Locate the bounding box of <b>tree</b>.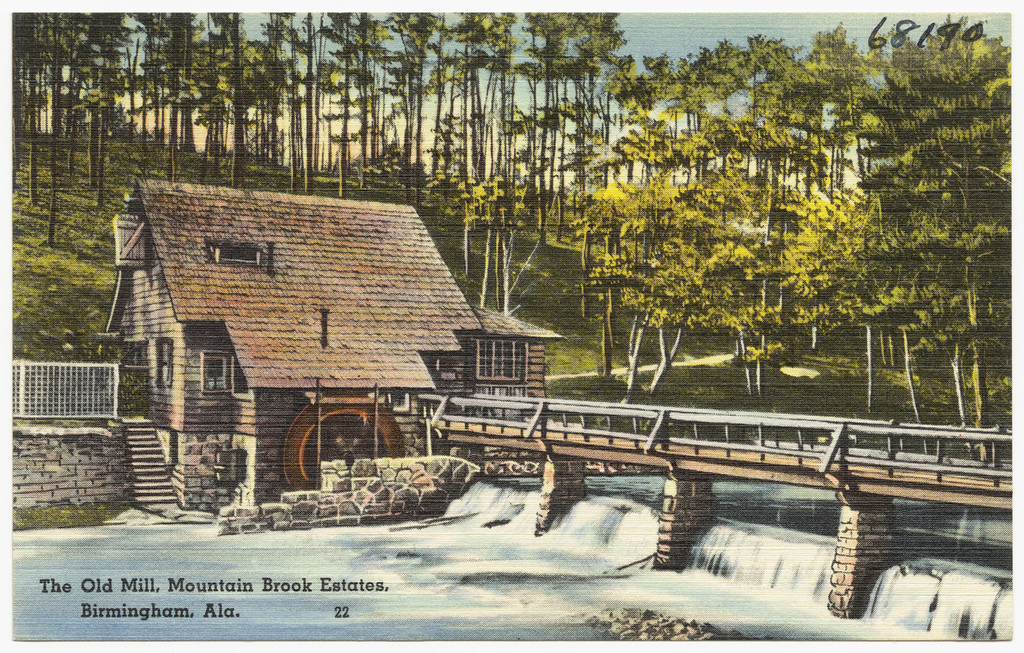
Bounding box: region(929, 219, 1022, 441).
